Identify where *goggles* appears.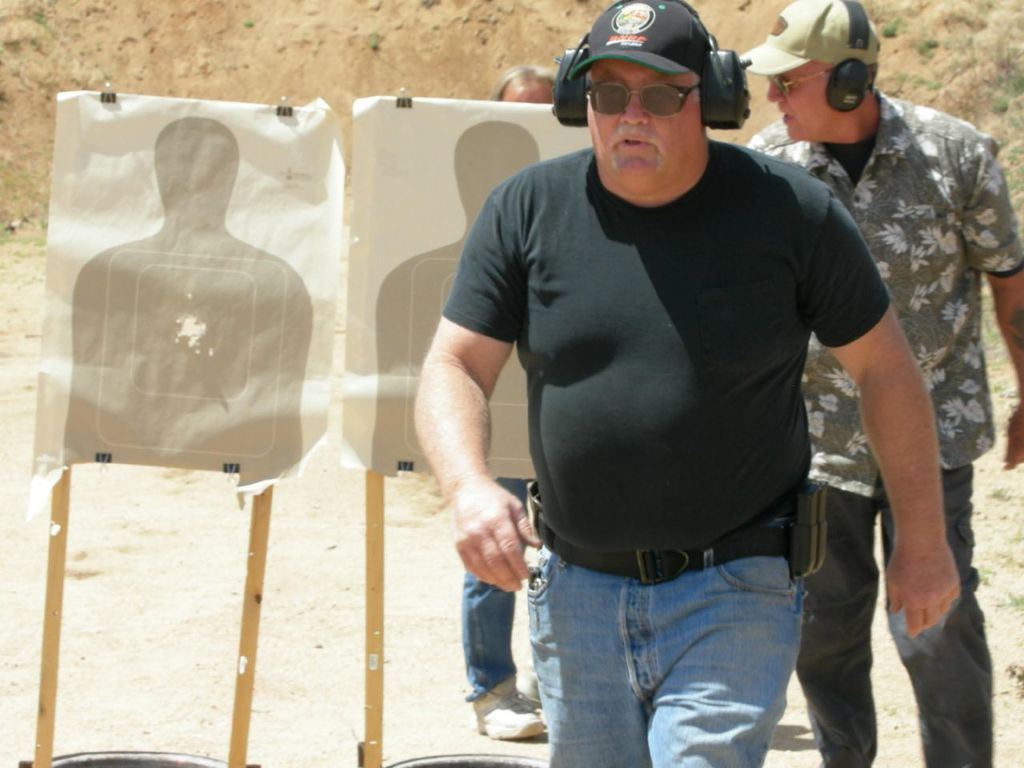
Appears at region(572, 50, 724, 114).
